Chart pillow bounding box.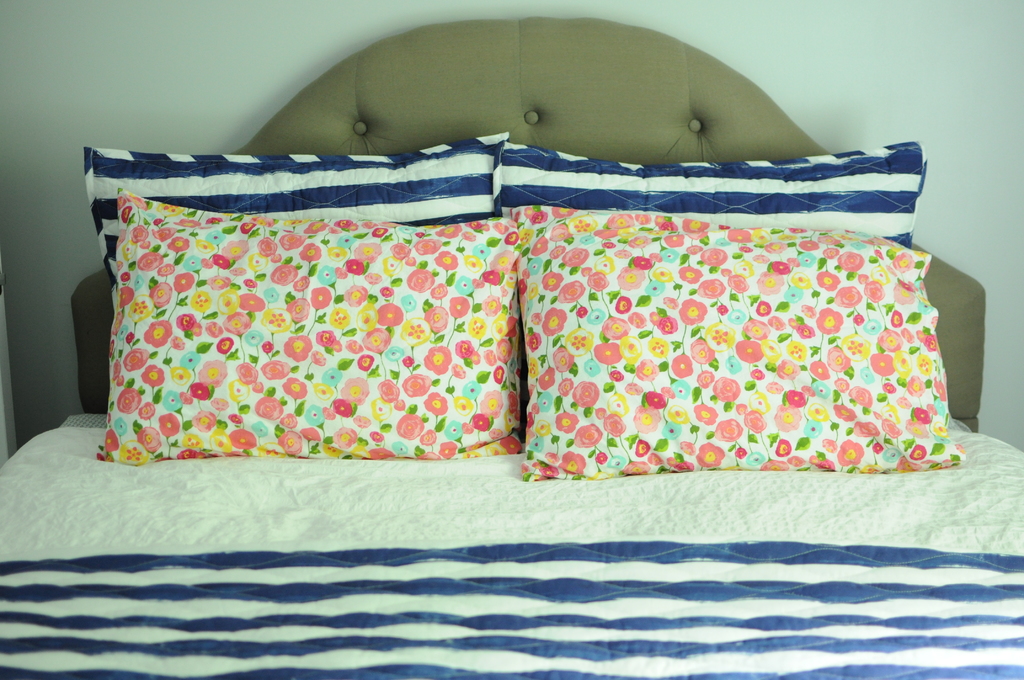
Charted: x1=513 y1=206 x2=964 y2=469.
